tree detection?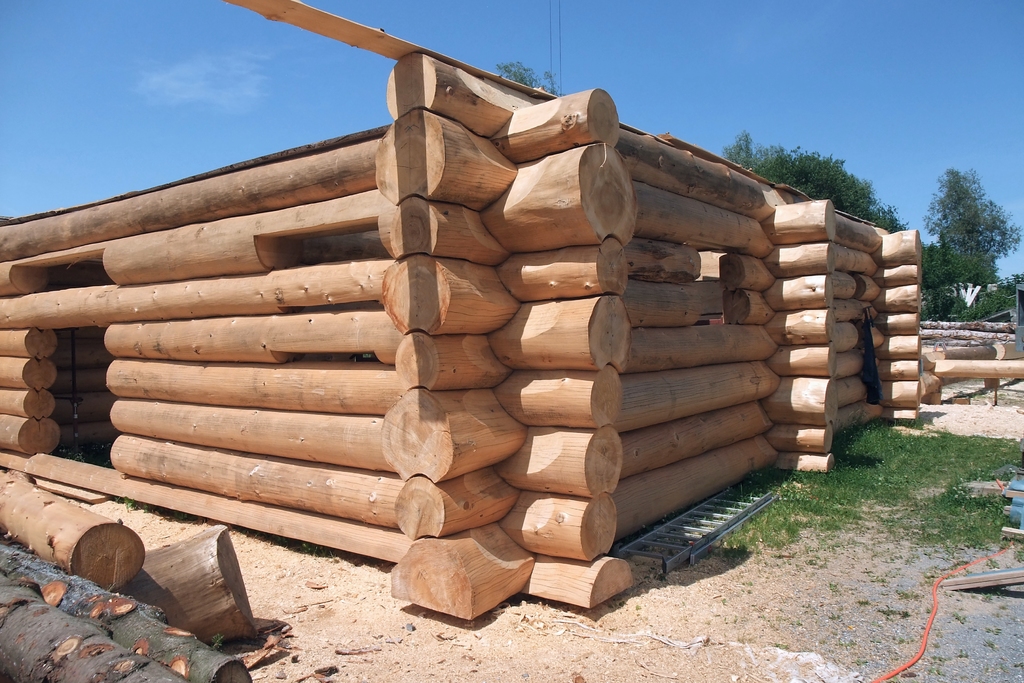
722:136:762:175
